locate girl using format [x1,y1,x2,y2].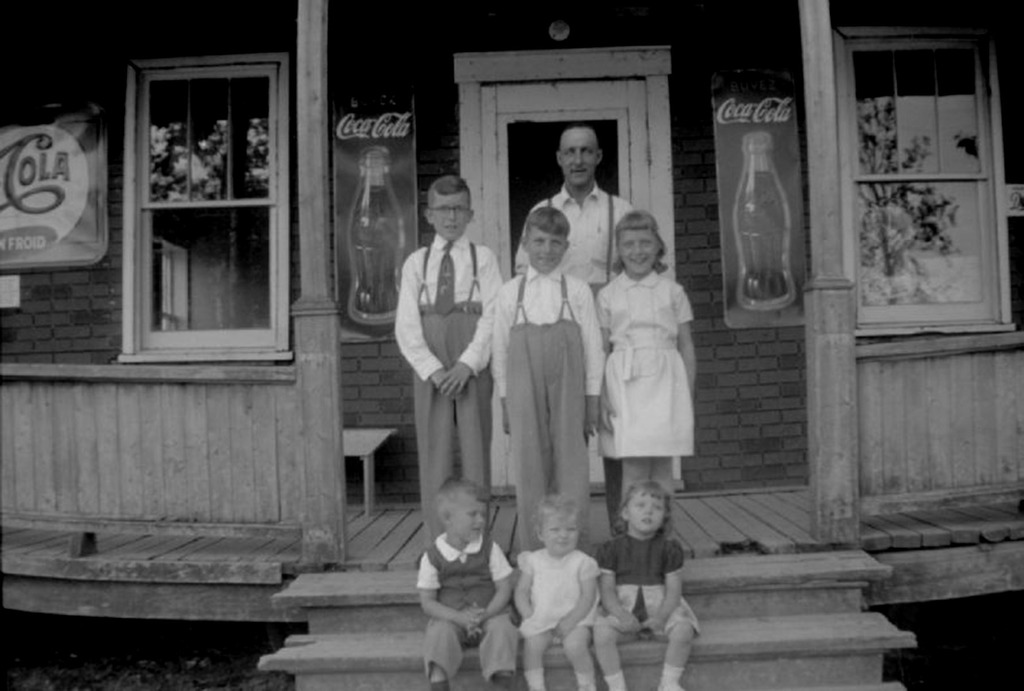
[517,495,601,690].
